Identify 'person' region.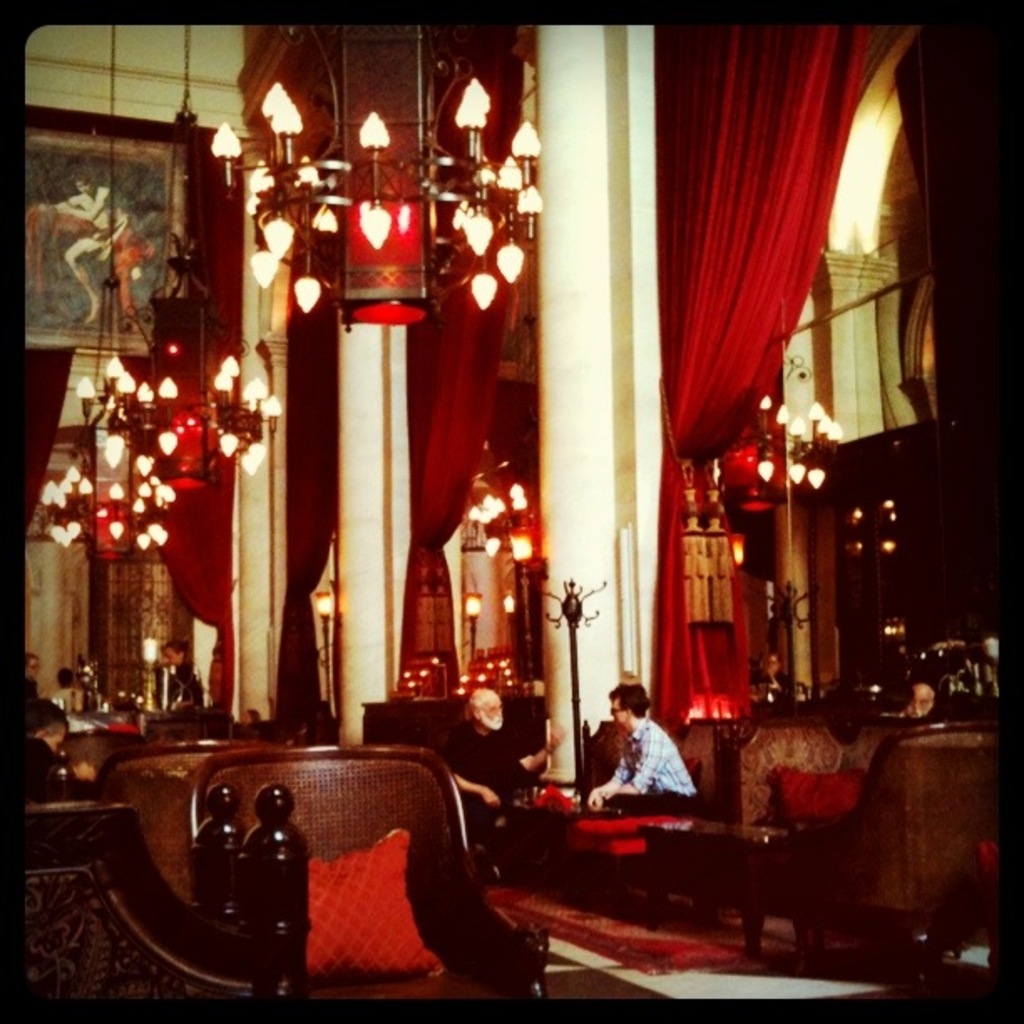
Region: (899, 686, 932, 716).
